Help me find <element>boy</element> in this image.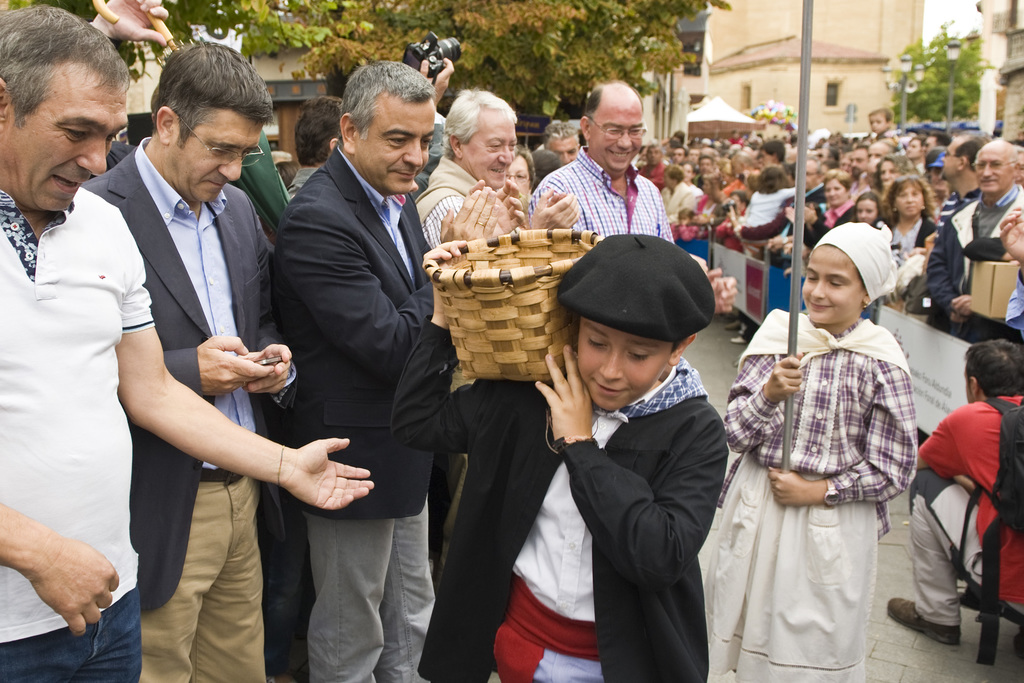
Found it: box(395, 236, 726, 682).
